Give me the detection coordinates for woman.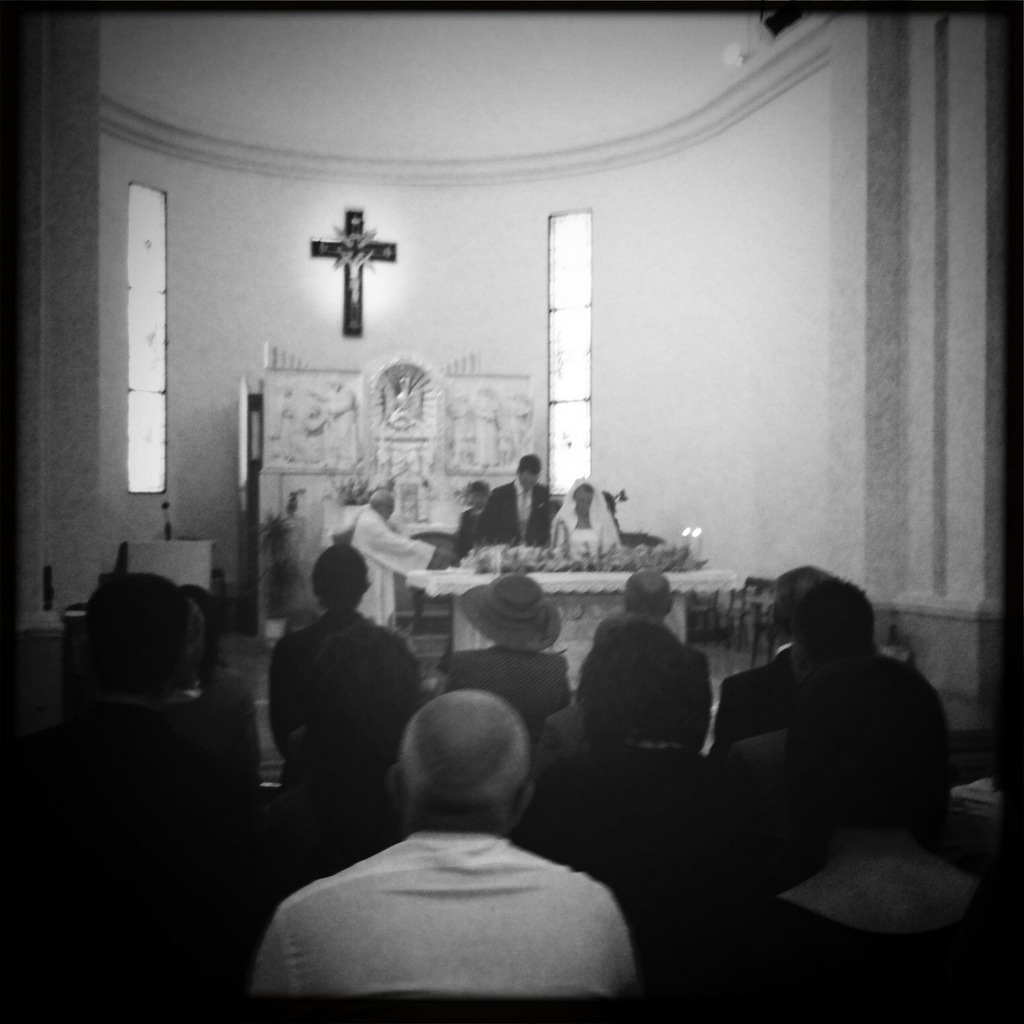
x1=437 y1=575 x2=577 y2=734.
